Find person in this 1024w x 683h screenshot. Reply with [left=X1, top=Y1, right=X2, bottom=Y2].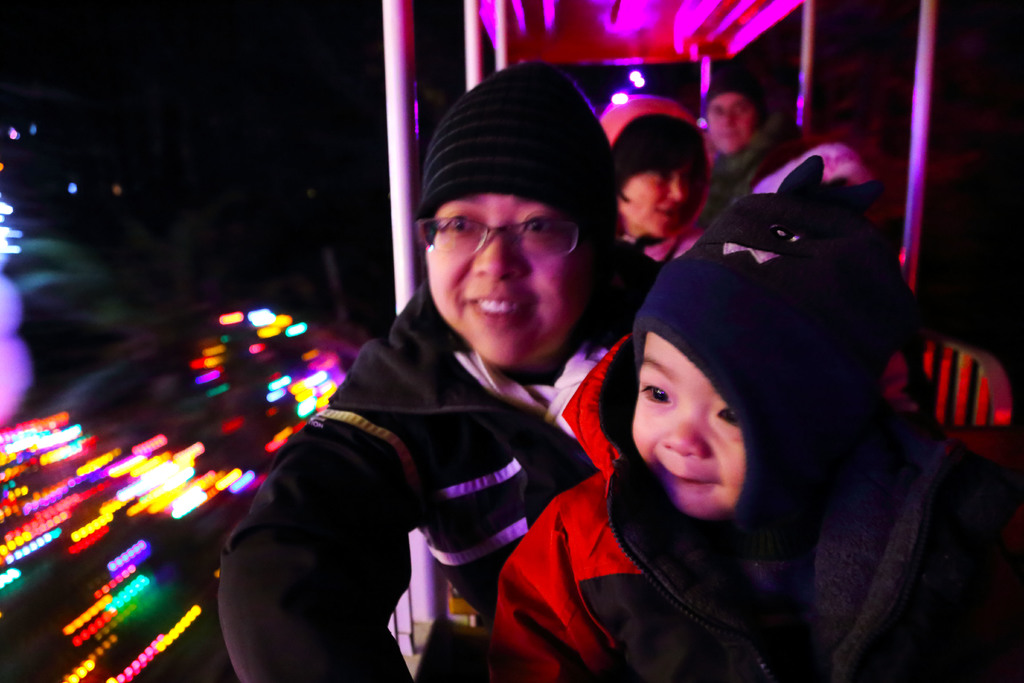
[left=215, top=52, right=646, bottom=682].
